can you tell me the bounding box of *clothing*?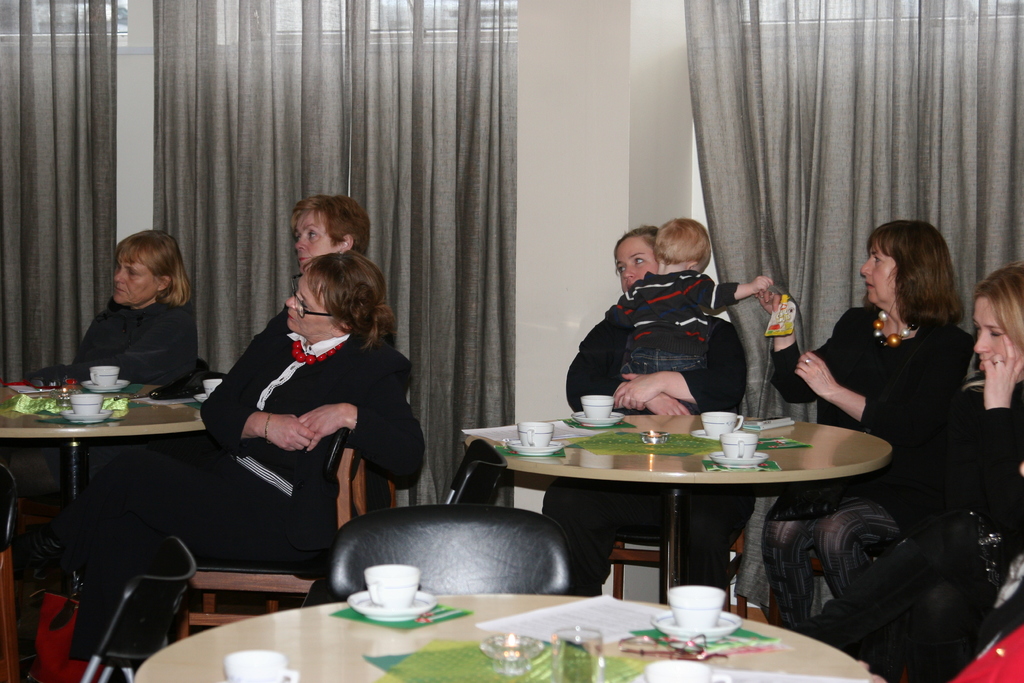
box=[772, 308, 974, 632].
